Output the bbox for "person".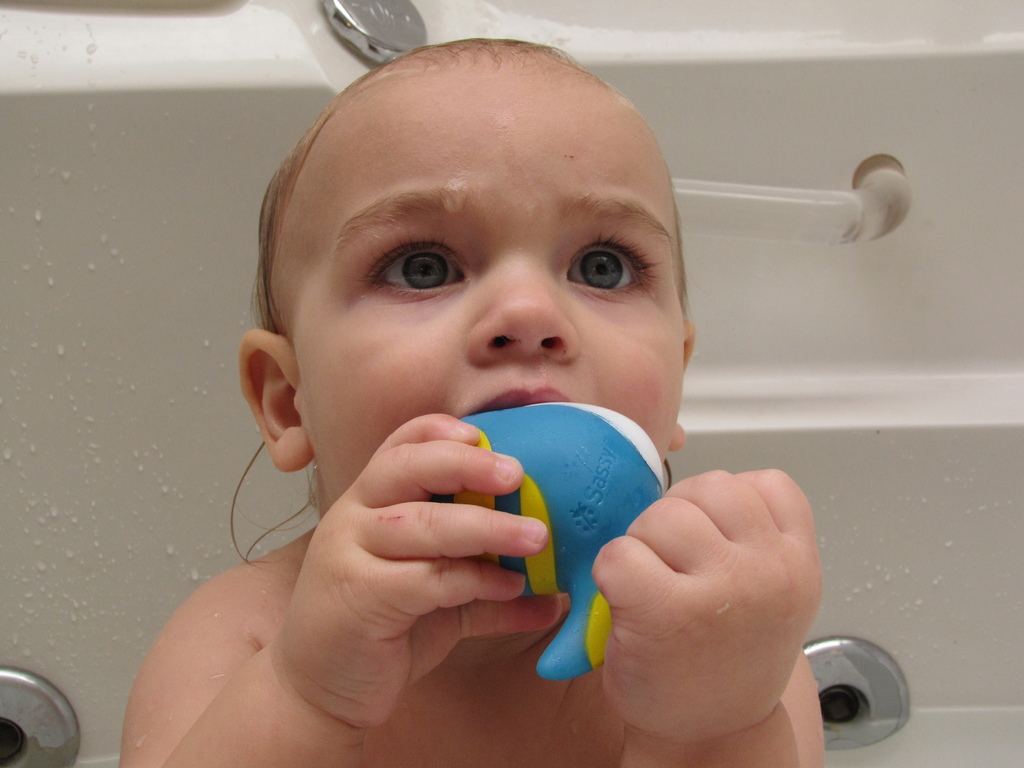
[147,36,781,754].
